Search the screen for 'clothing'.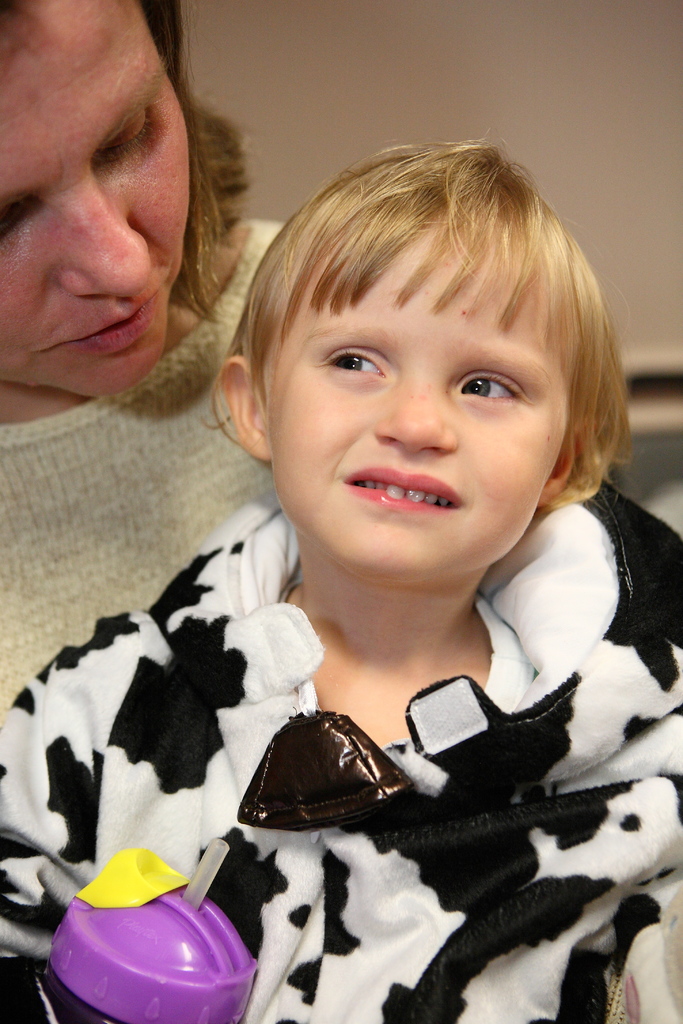
Found at 0/499/682/1023.
